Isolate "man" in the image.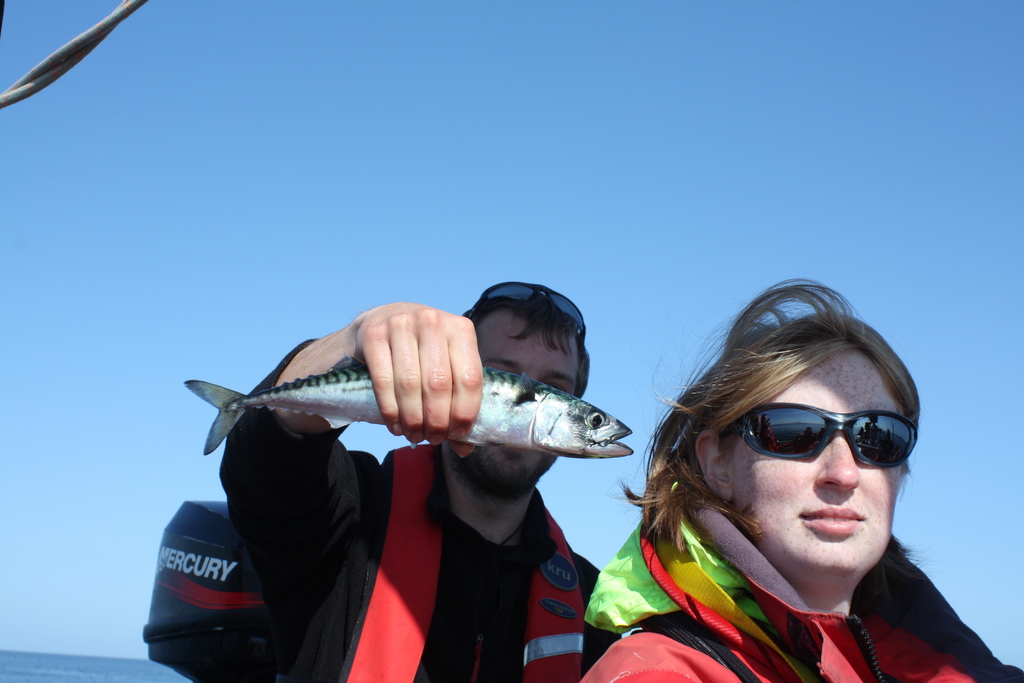
Isolated region: [left=216, top=290, right=612, bottom=682].
